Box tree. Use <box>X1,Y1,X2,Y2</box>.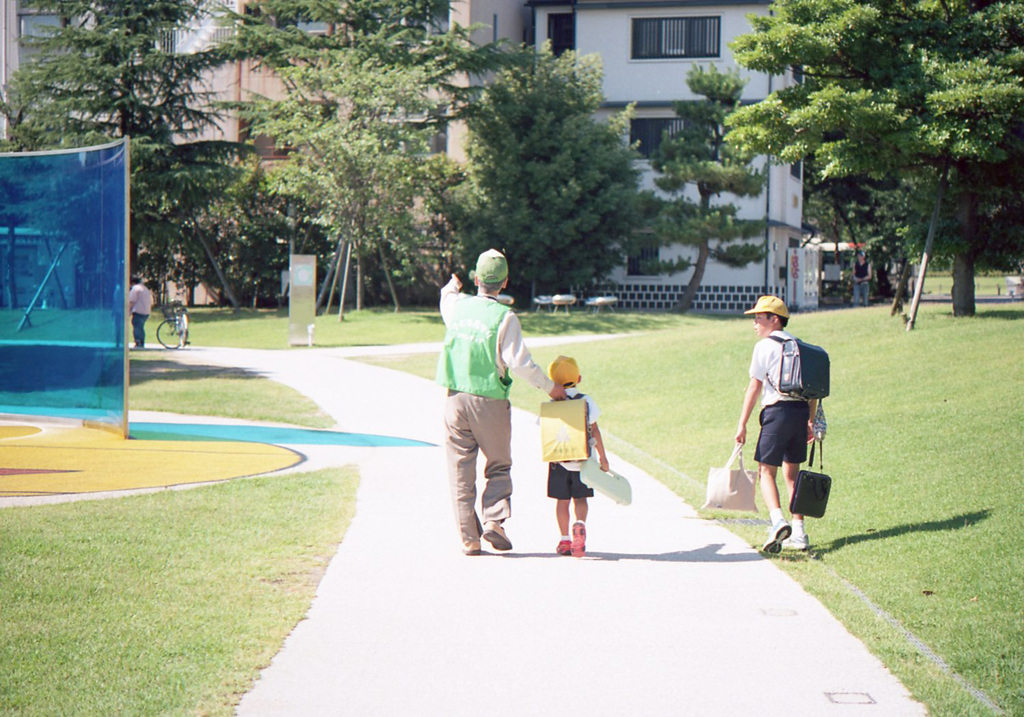
<box>0,0,279,305</box>.
